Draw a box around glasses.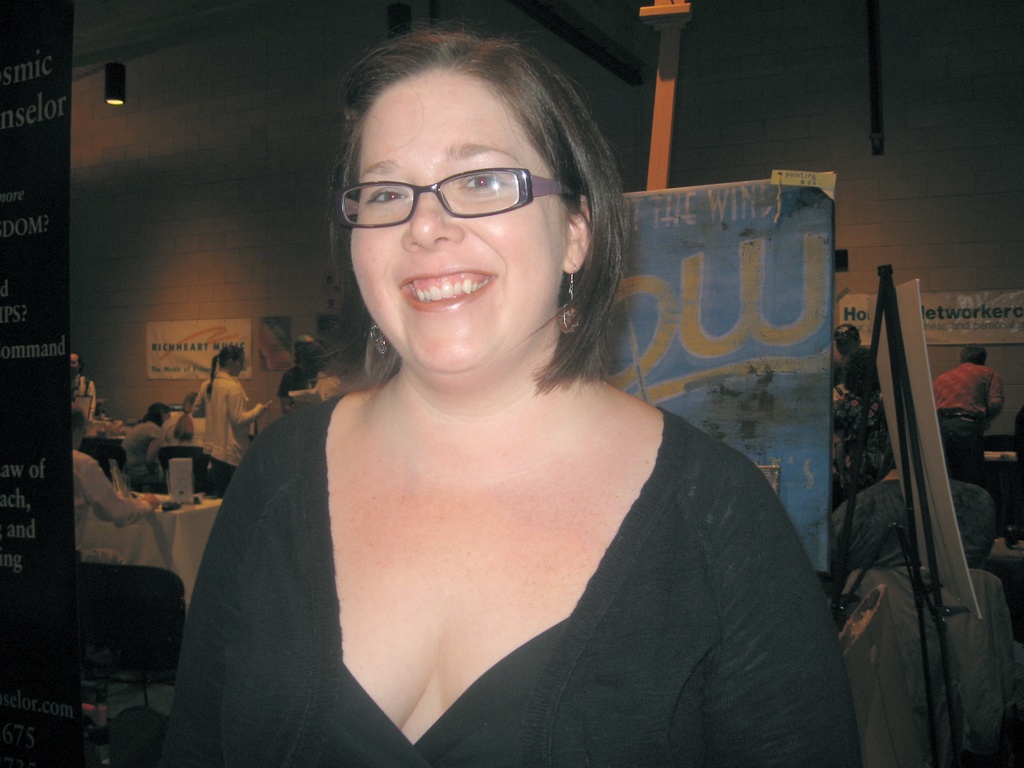
bbox(340, 152, 554, 224).
